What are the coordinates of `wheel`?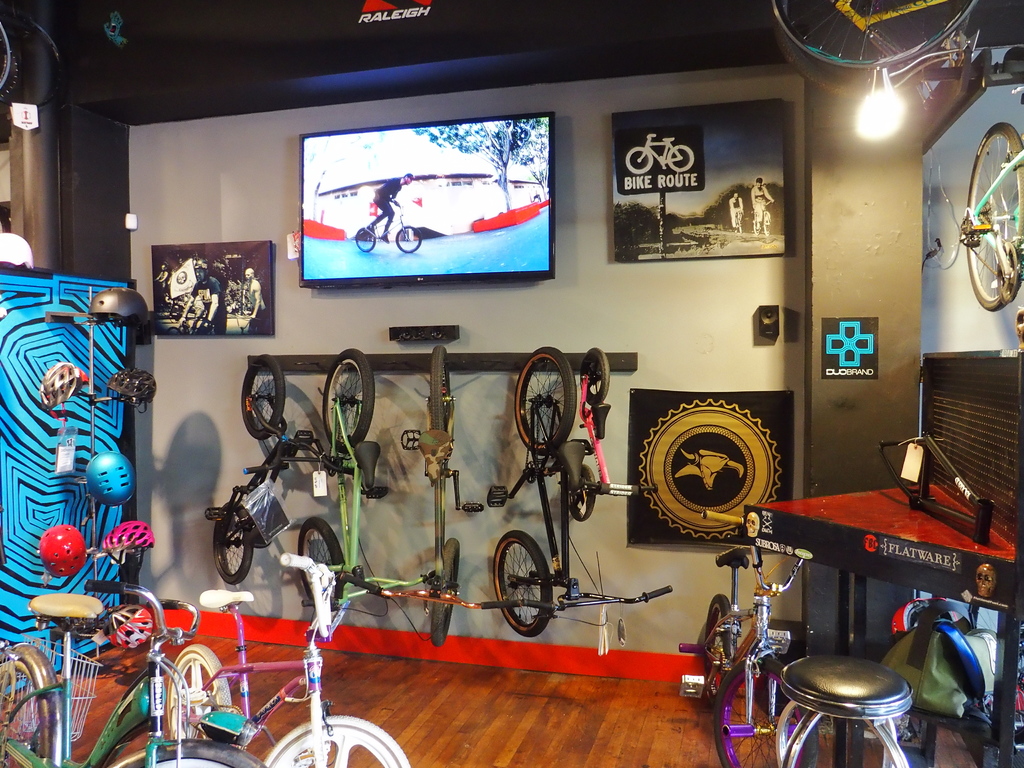
crop(235, 357, 291, 439).
